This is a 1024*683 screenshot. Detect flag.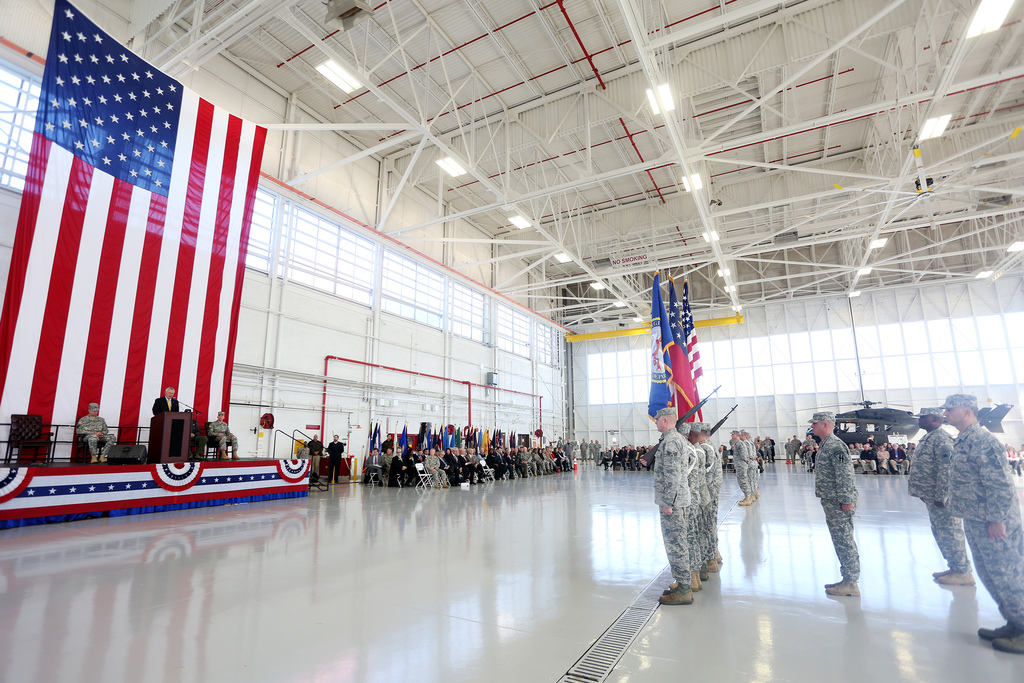
box=[648, 272, 677, 415].
